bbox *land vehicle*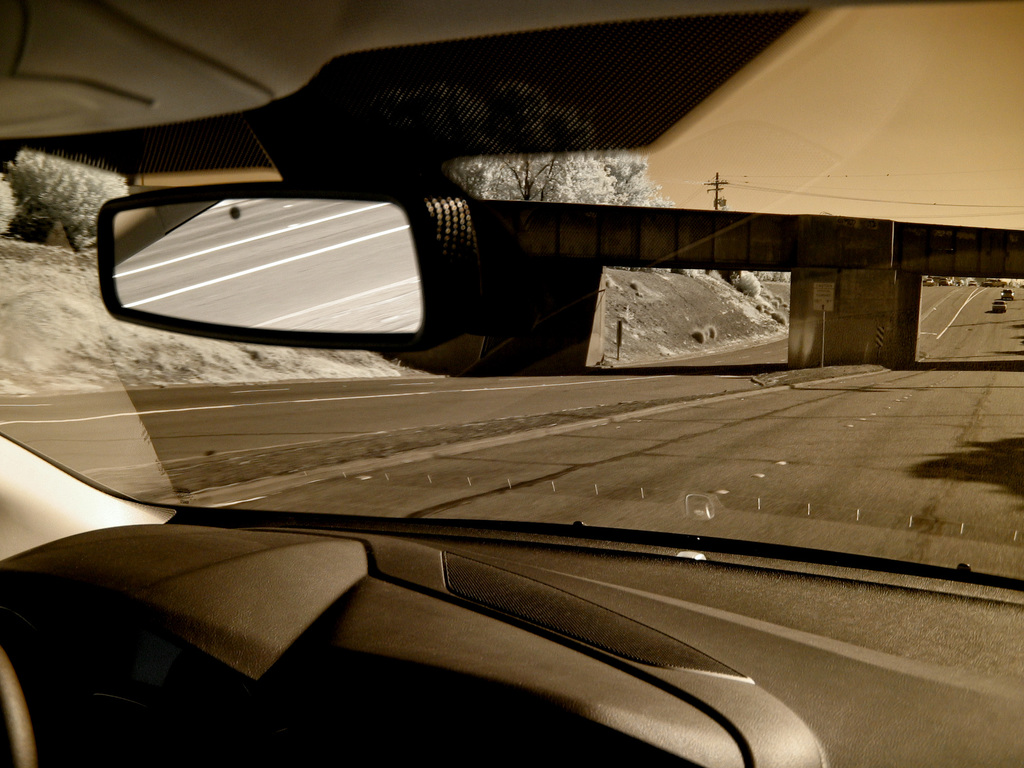
x1=993, y1=304, x2=1007, y2=309
